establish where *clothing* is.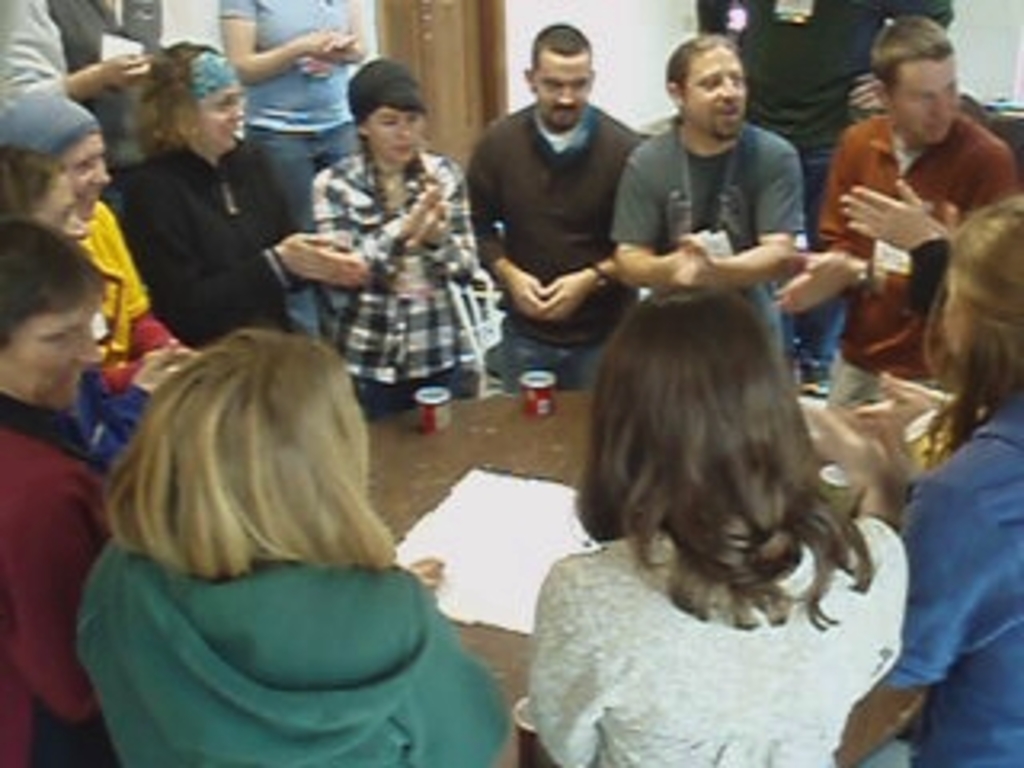
Established at 208 0 381 237.
